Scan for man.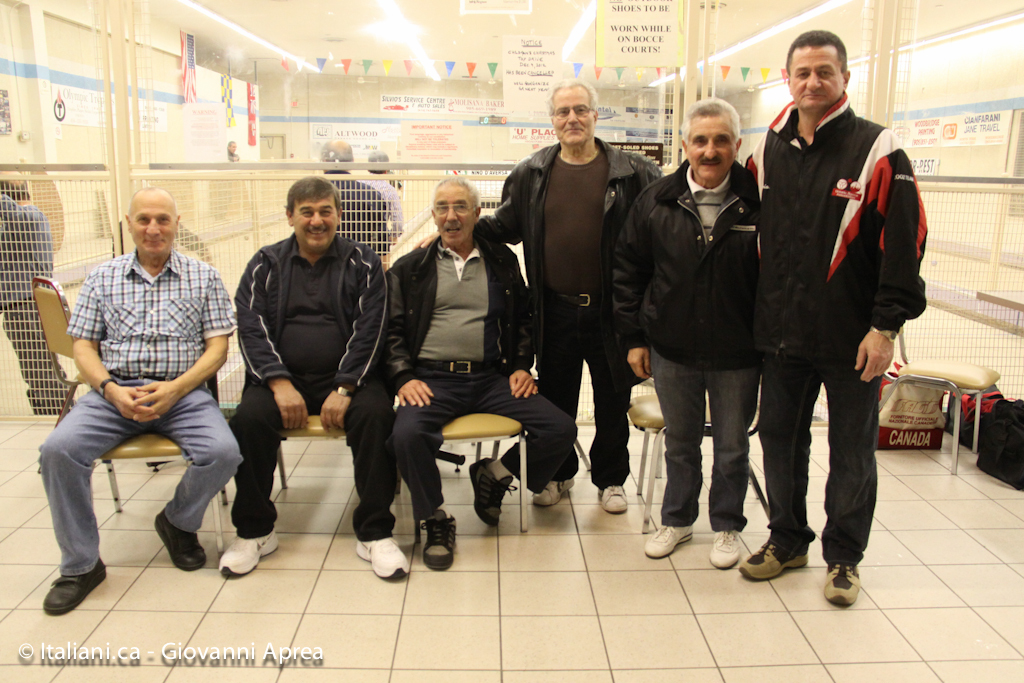
Scan result: pyautogui.locateOnScreen(44, 185, 232, 613).
